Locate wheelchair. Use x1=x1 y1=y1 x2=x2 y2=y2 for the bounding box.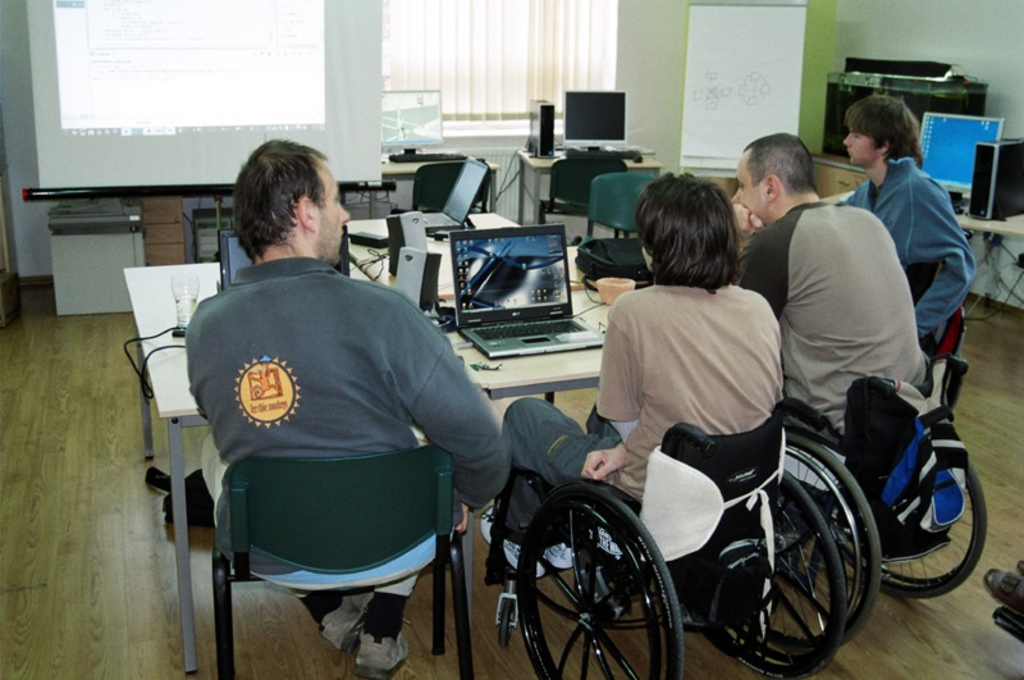
x1=748 y1=346 x2=989 y2=656.
